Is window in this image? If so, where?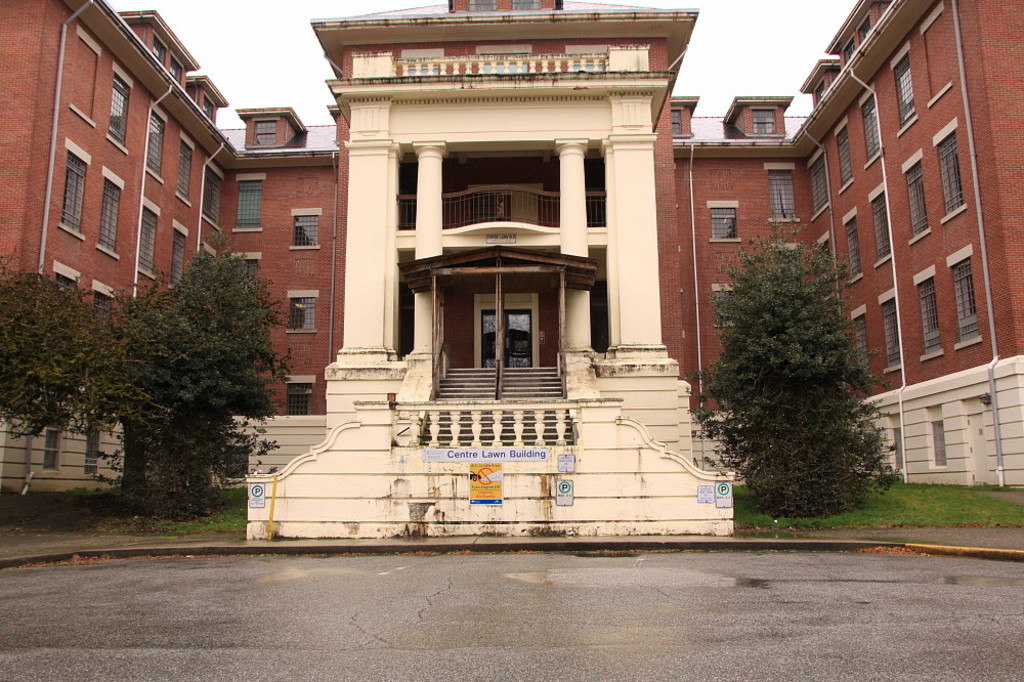
Yes, at [left=753, top=97, right=785, bottom=142].
